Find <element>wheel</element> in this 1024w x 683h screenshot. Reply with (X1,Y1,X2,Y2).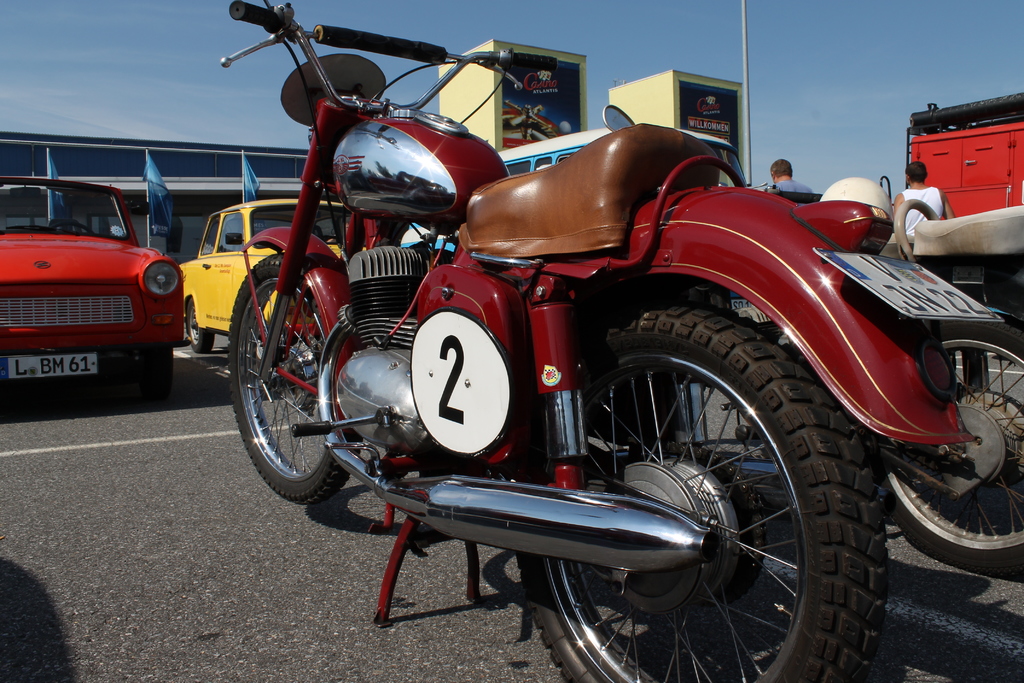
(233,279,351,514).
